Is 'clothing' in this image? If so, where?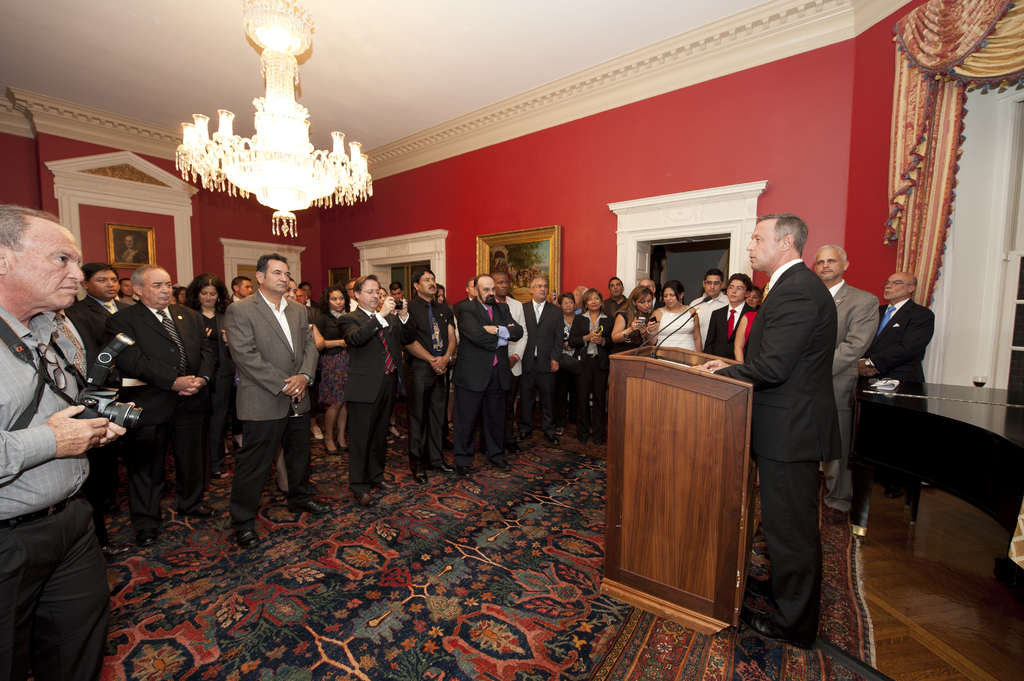
Yes, at <bbox>703, 301, 754, 357</bbox>.
